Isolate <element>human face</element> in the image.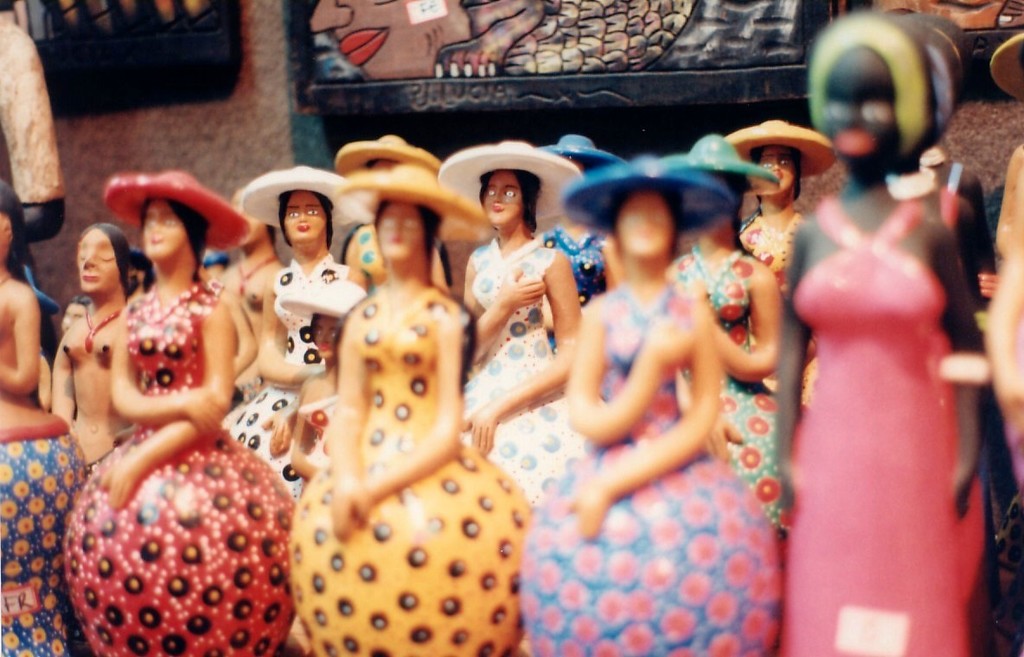
Isolated region: x1=142 y1=196 x2=187 y2=258.
